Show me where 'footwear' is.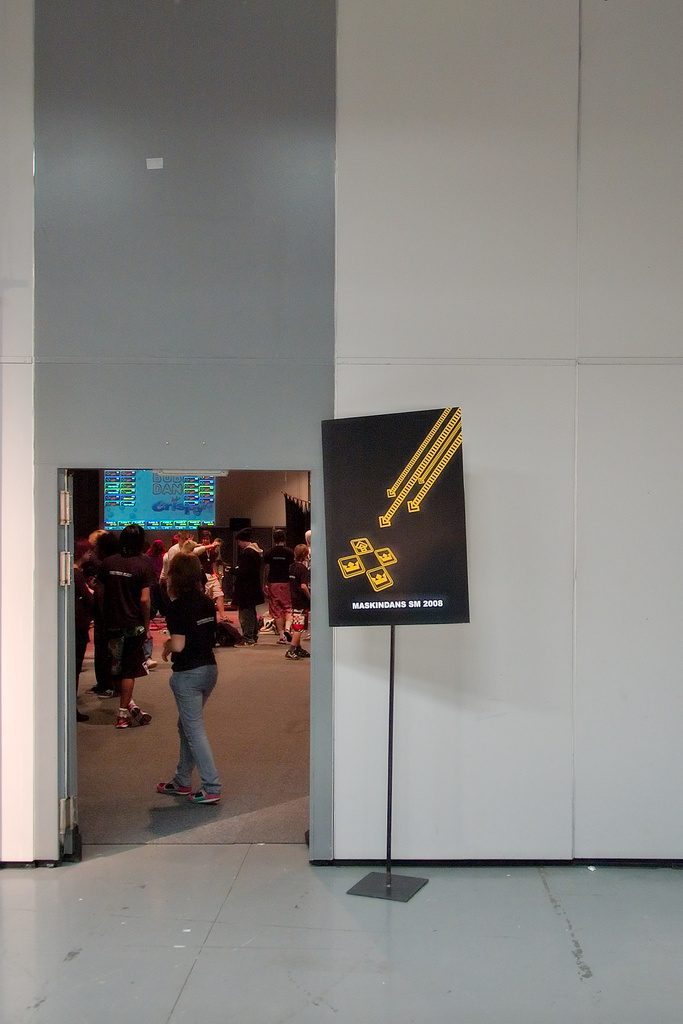
'footwear' is at BBox(154, 781, 190, 796).
